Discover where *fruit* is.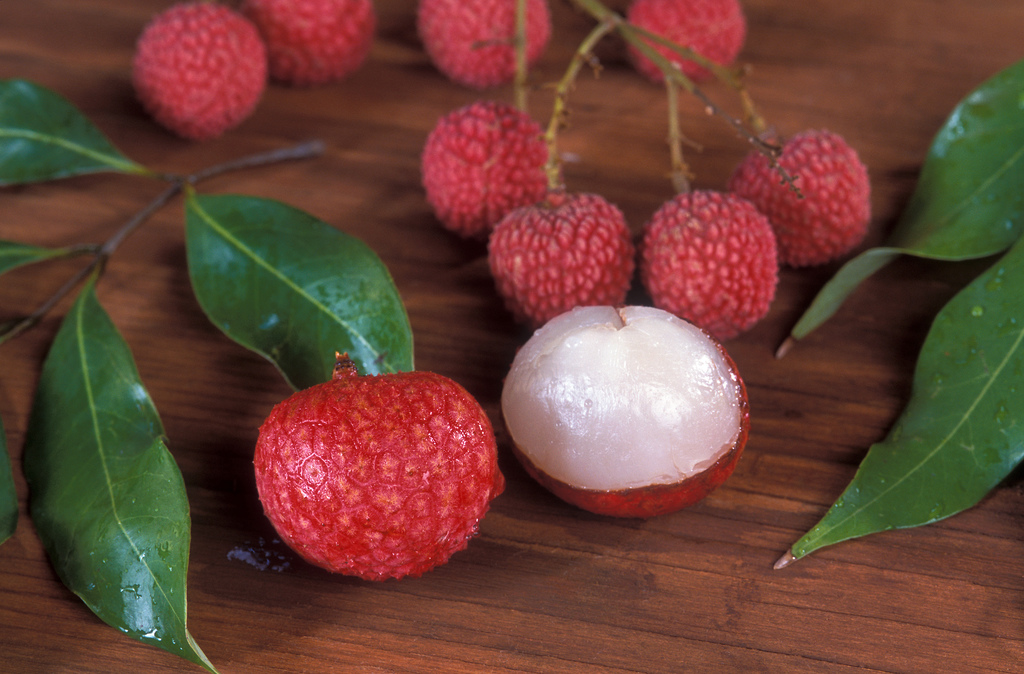
Discovered at 422 0 556 90.
